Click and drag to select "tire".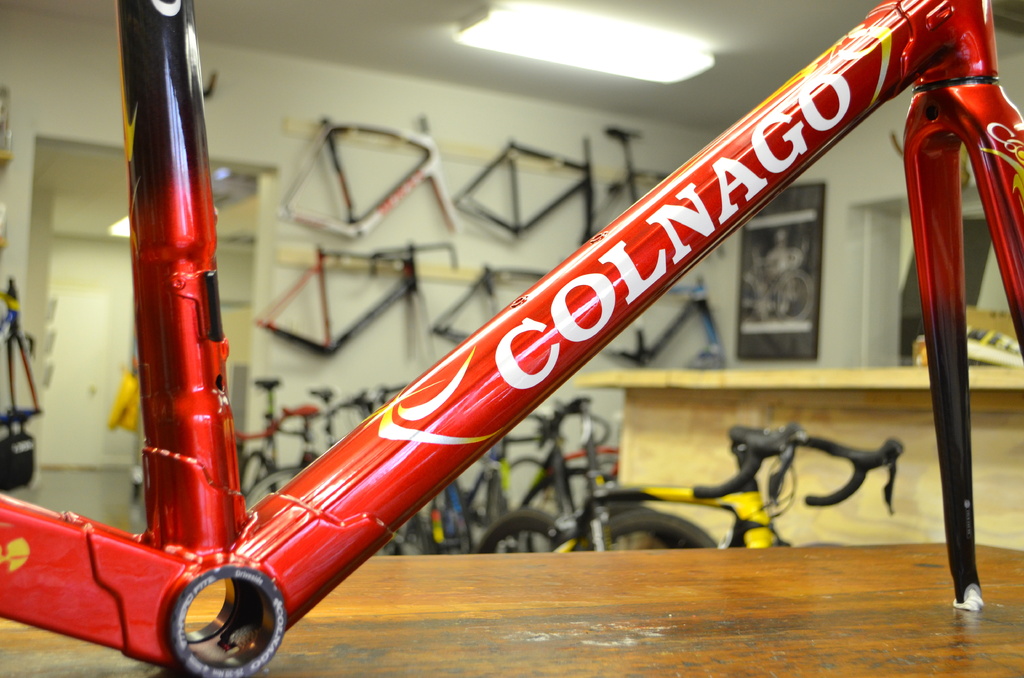
Selection: Rect(738, 280, 757, 323).
